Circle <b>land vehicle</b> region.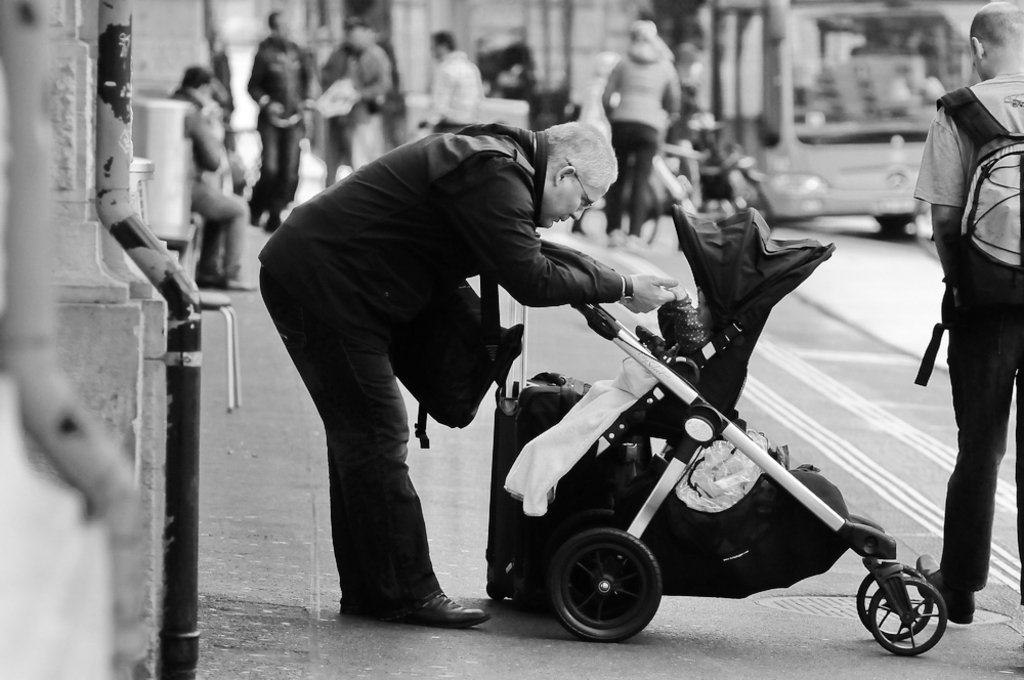
Region: {"left": 669, "top": 0, "right": 984, "bottom": 240}.
